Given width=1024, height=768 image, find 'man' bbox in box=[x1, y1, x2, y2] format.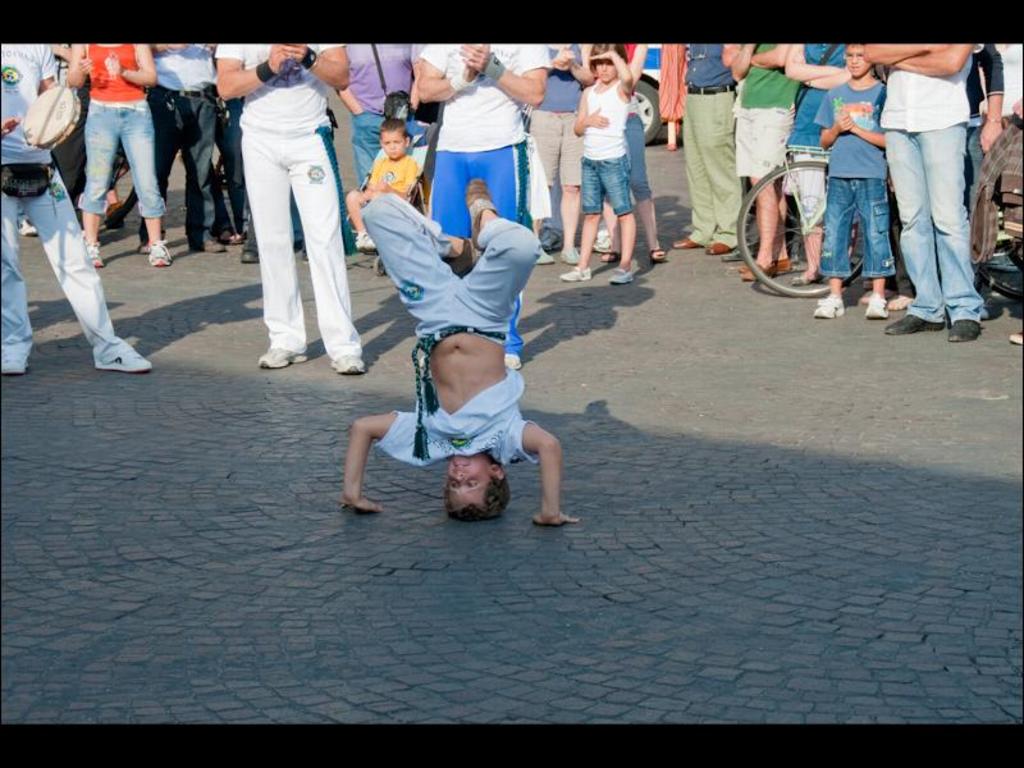
box=[220, 27, 355, 401].
